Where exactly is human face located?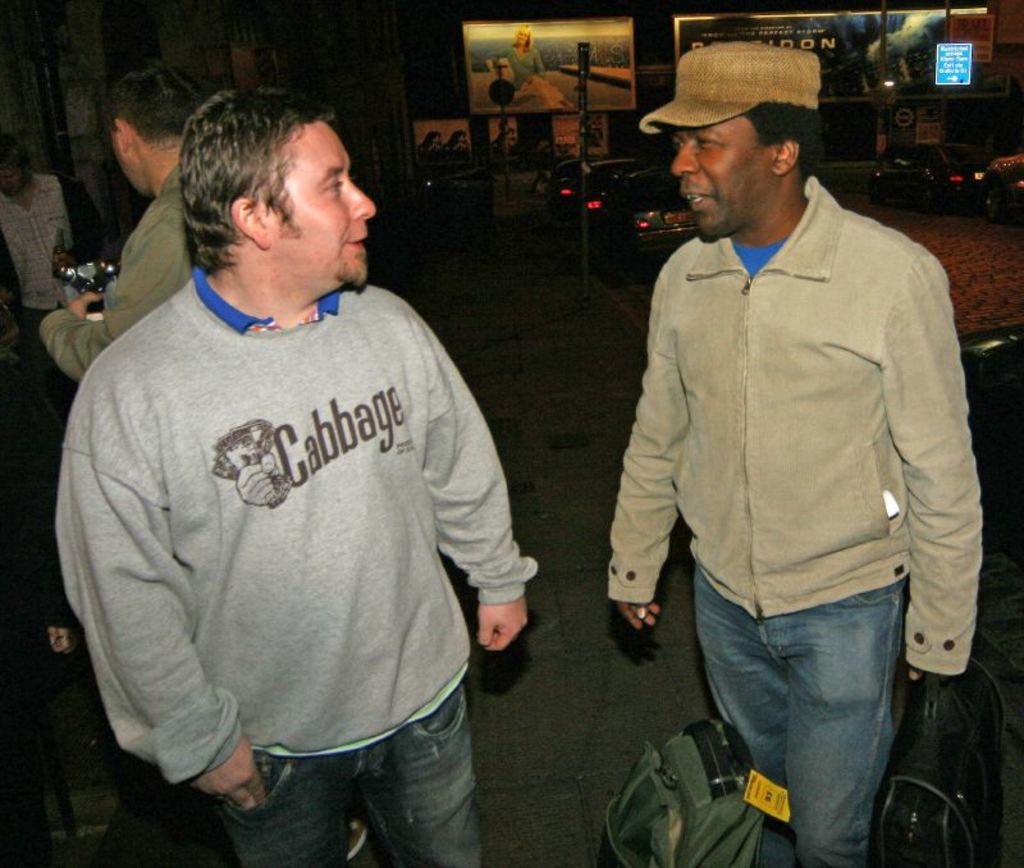
Its bounding box is Rect(0, 147, 28, 202).
